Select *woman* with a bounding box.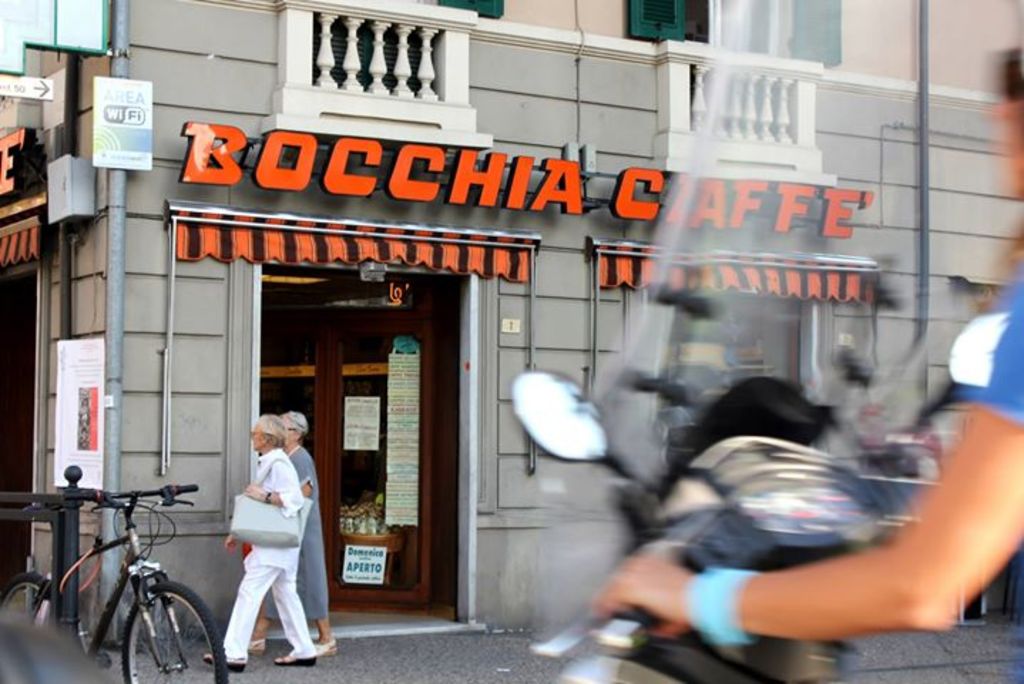
bbox(248, 406, 339, 657).
